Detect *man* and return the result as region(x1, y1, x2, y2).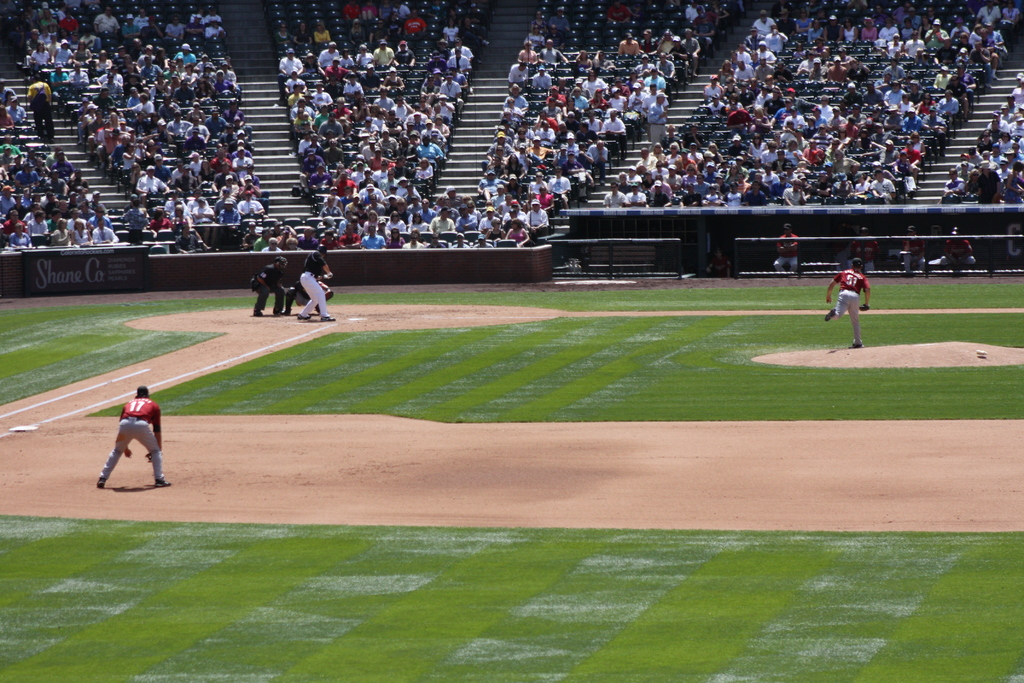
region(92, 389, 161, 493).
